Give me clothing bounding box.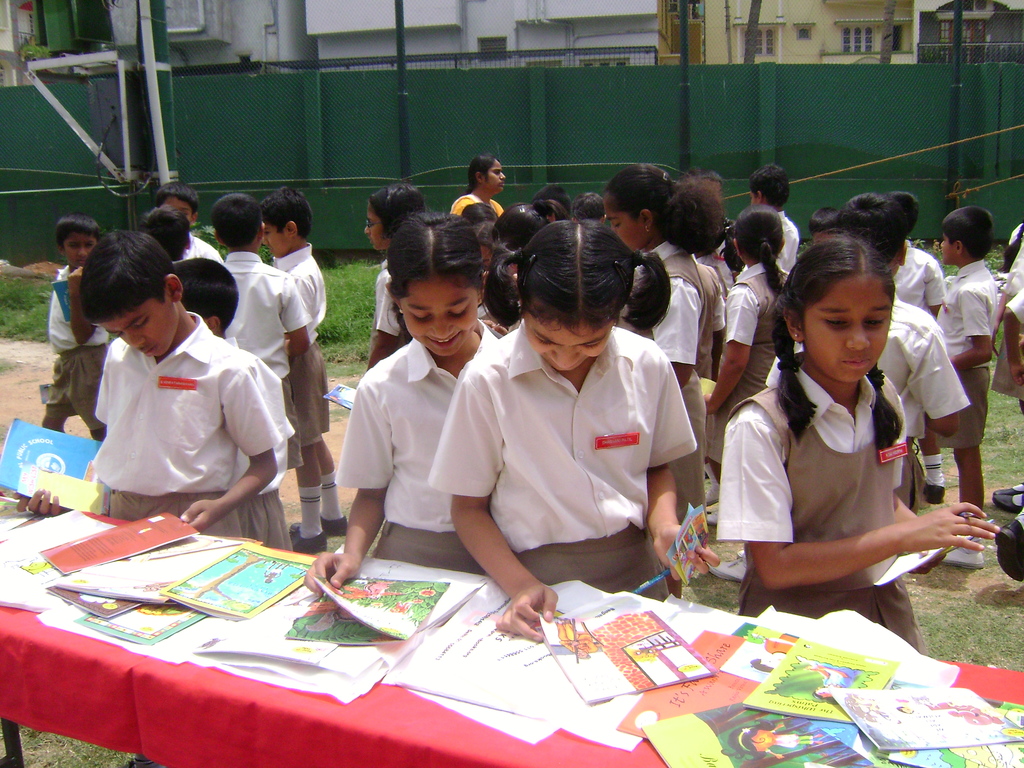
Rect(694, 252, 733, 376).
